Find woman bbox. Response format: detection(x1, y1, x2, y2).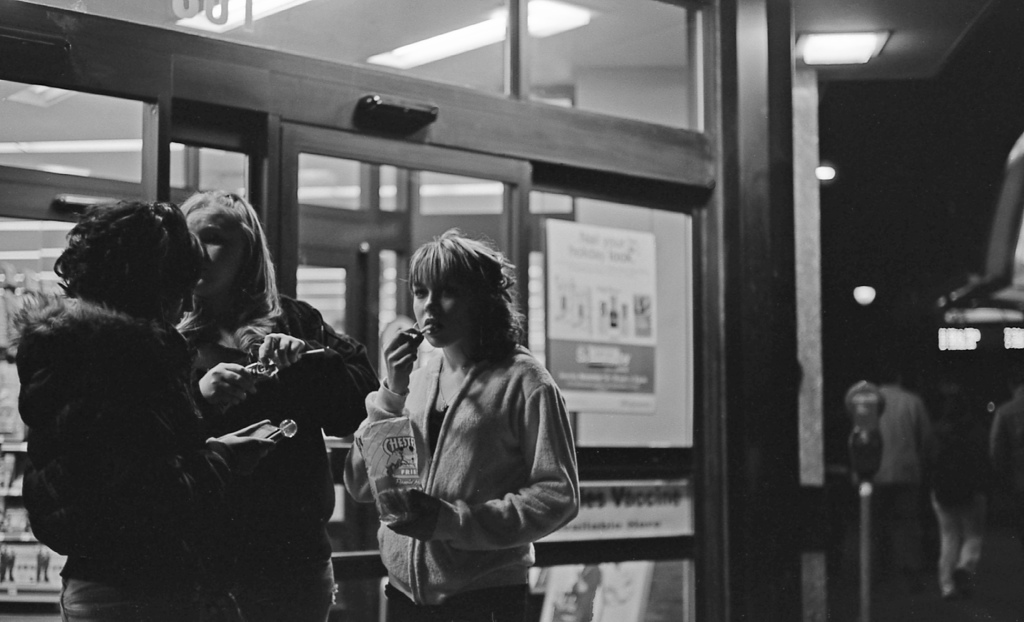
detection(918, 373, 991, 603).
